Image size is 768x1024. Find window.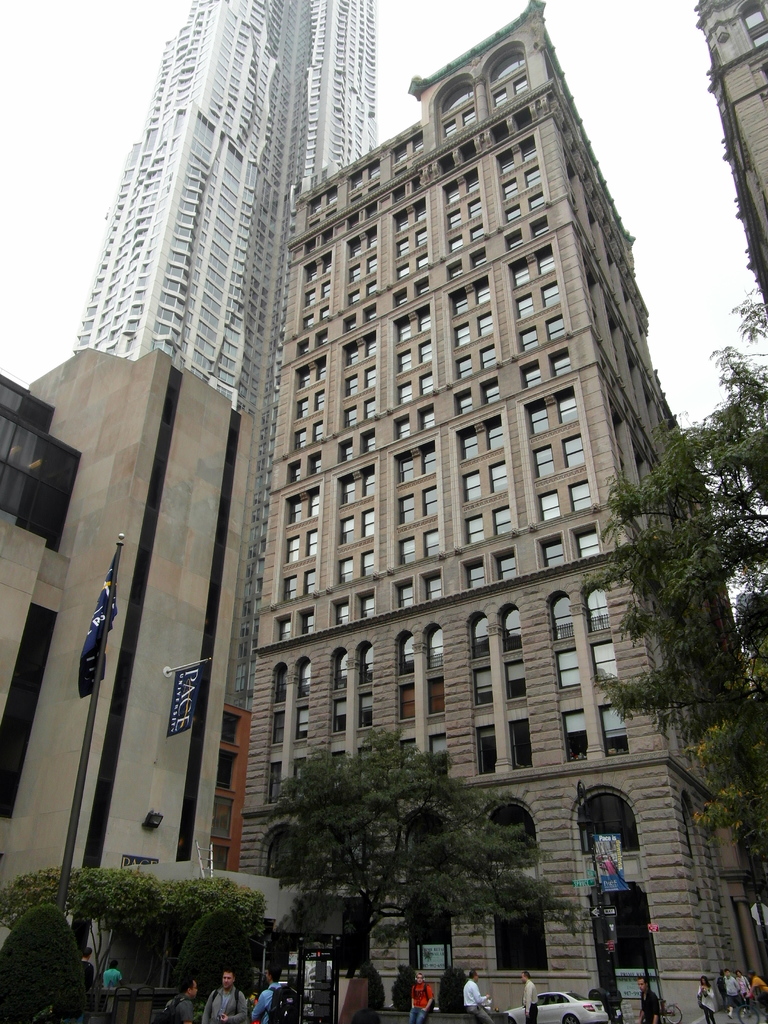
pyautogui.locateOnScreen(401, 454, 413, 485).
